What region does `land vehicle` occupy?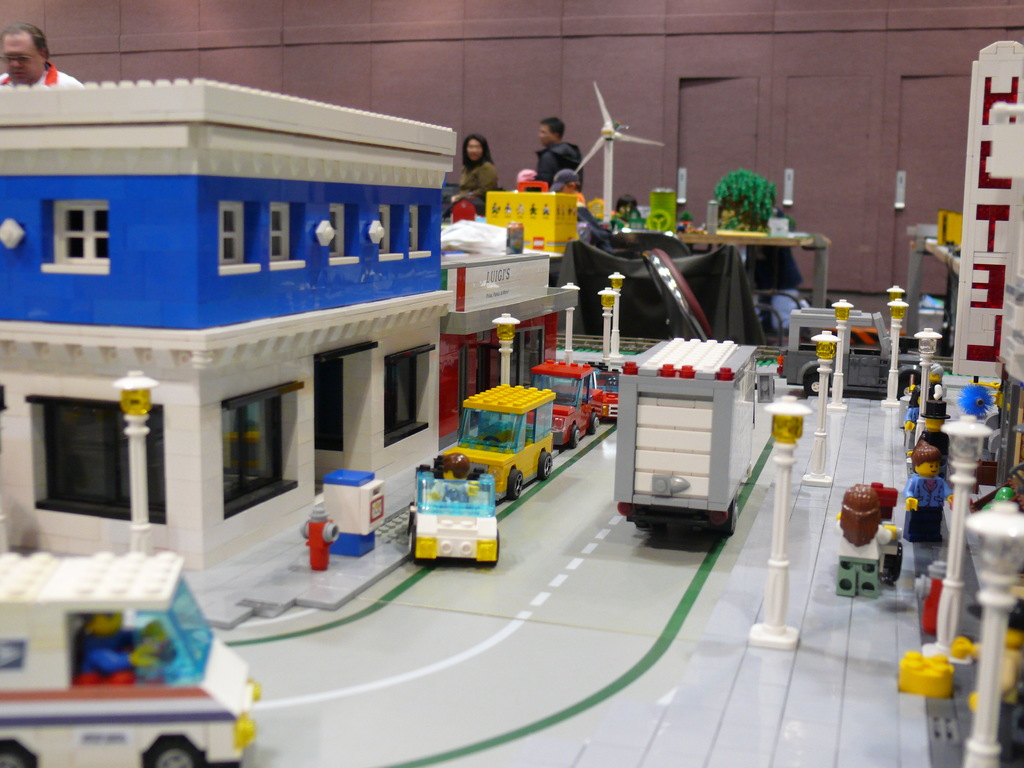
534/359/598/444.
